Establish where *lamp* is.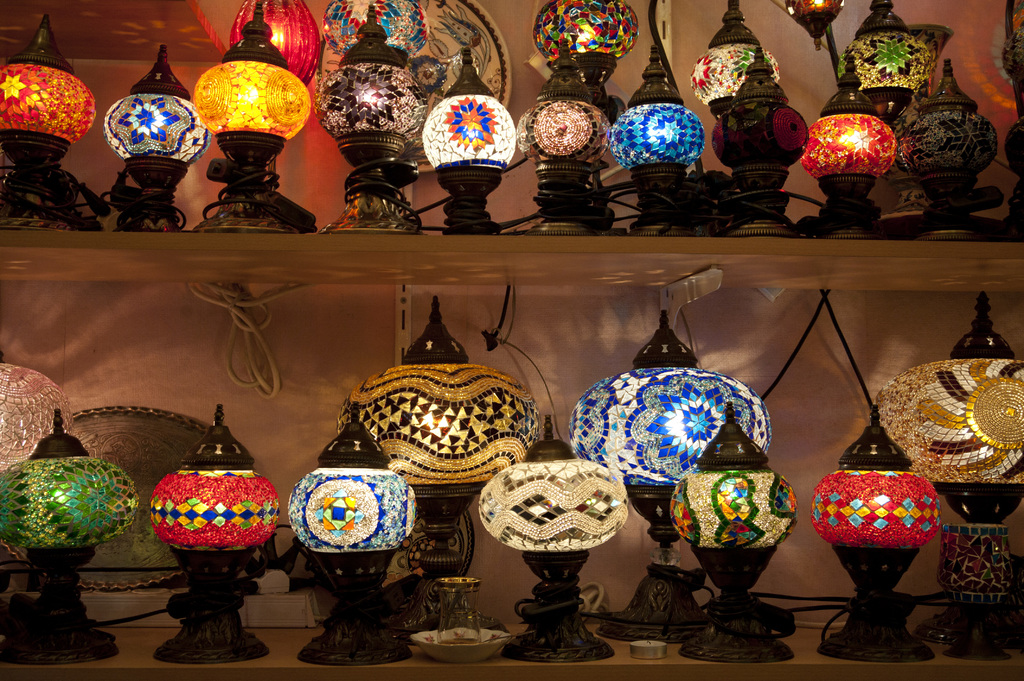
Established at locate(309, 0, 436, 172).
